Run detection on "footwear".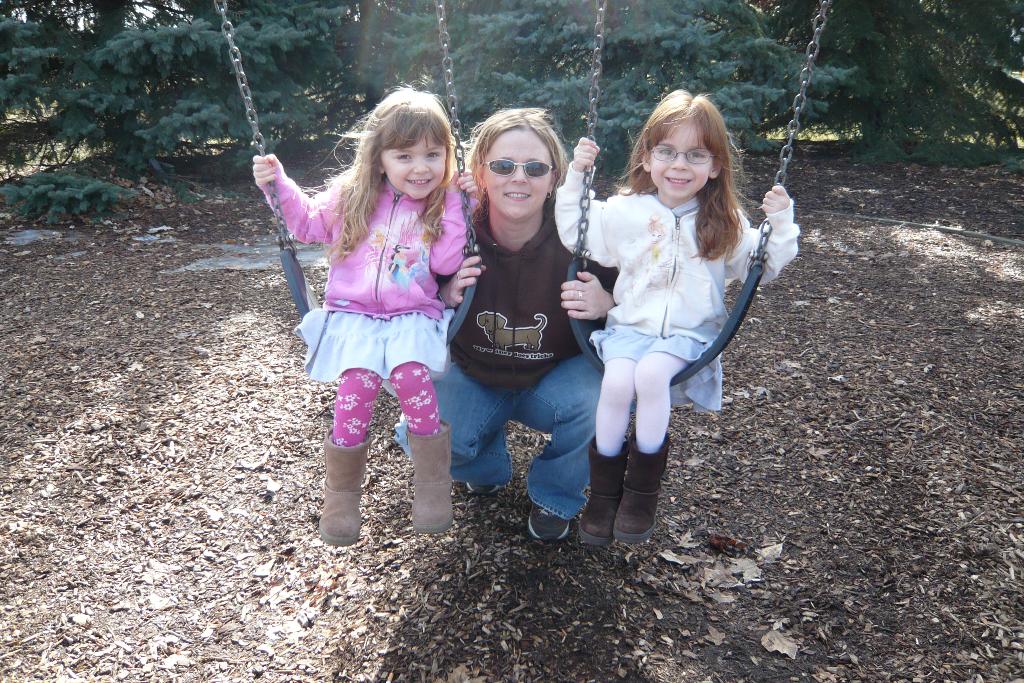
Result: [left=314, top=440, right=368, bottom=556].
